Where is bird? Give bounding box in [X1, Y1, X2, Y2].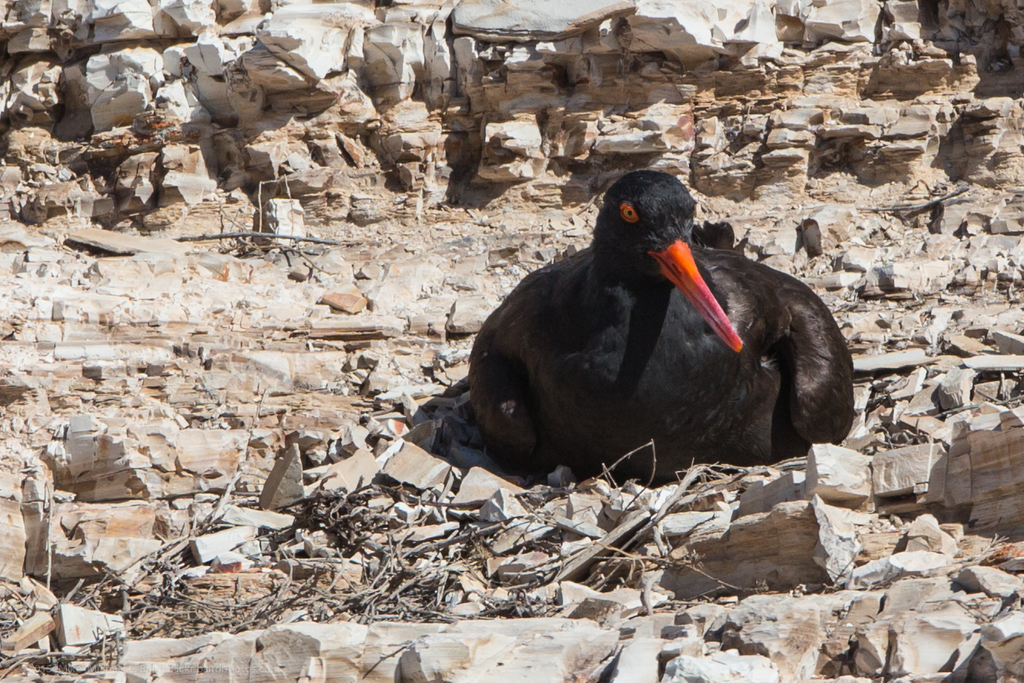
[459, 181, 847, 494].
